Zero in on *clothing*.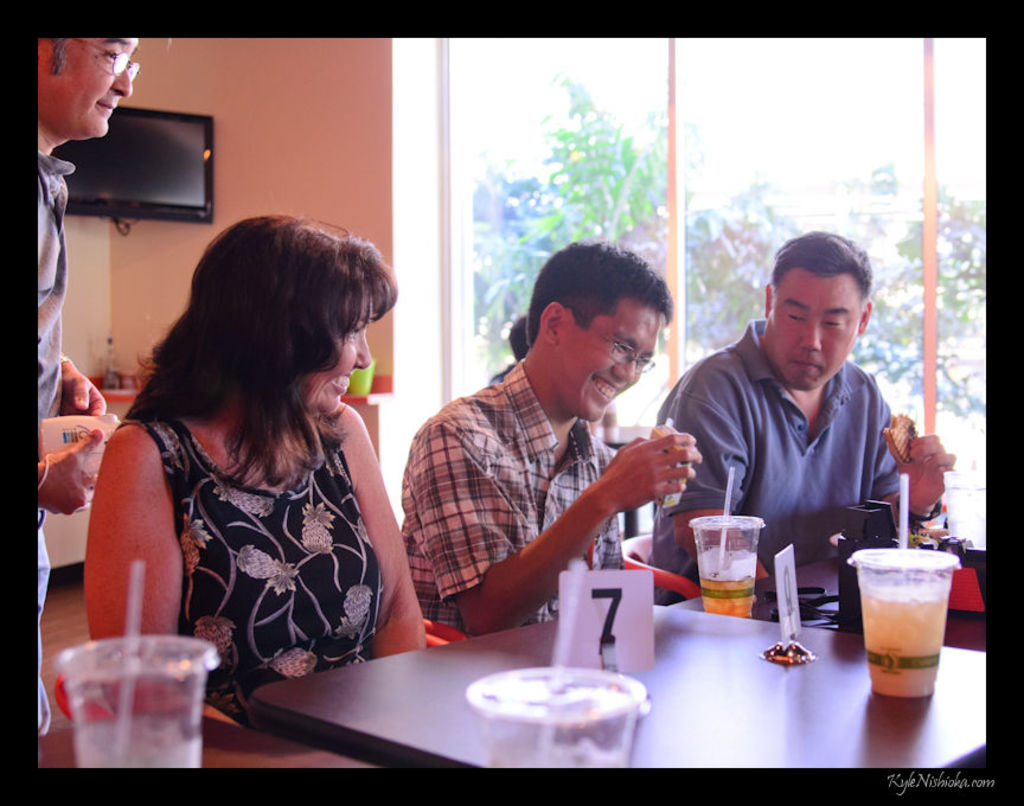
Zeroed in: left=389, top=353, right=666, bottom=650.
